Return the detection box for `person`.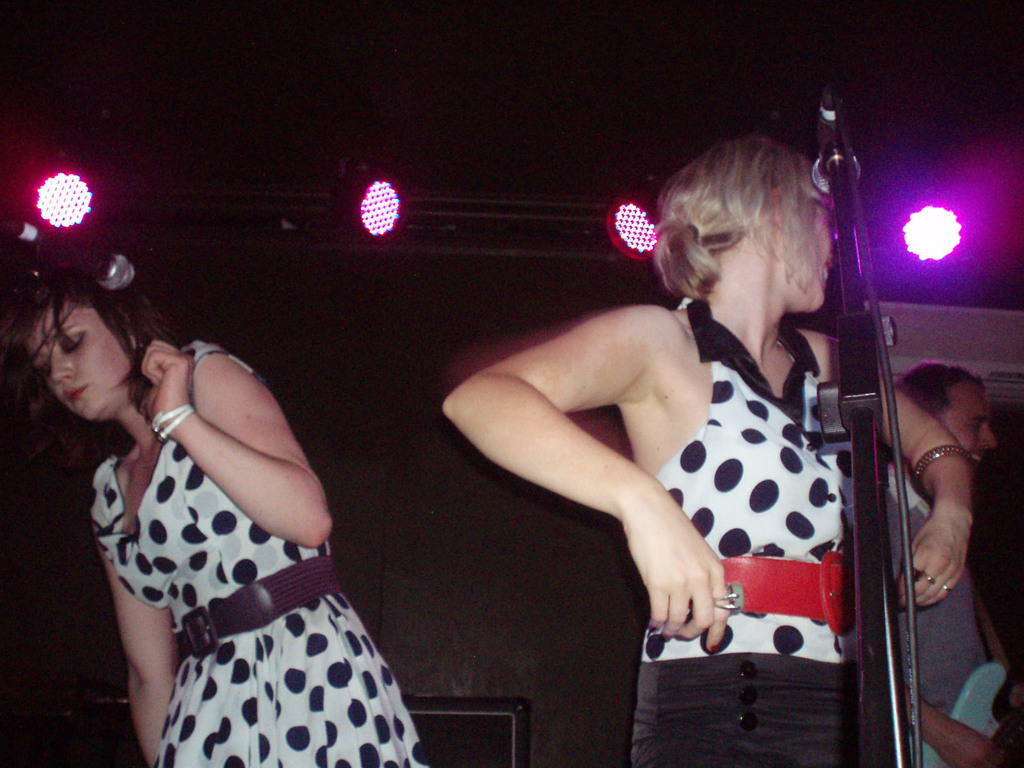
crop(882, 352, 1023, 767).
